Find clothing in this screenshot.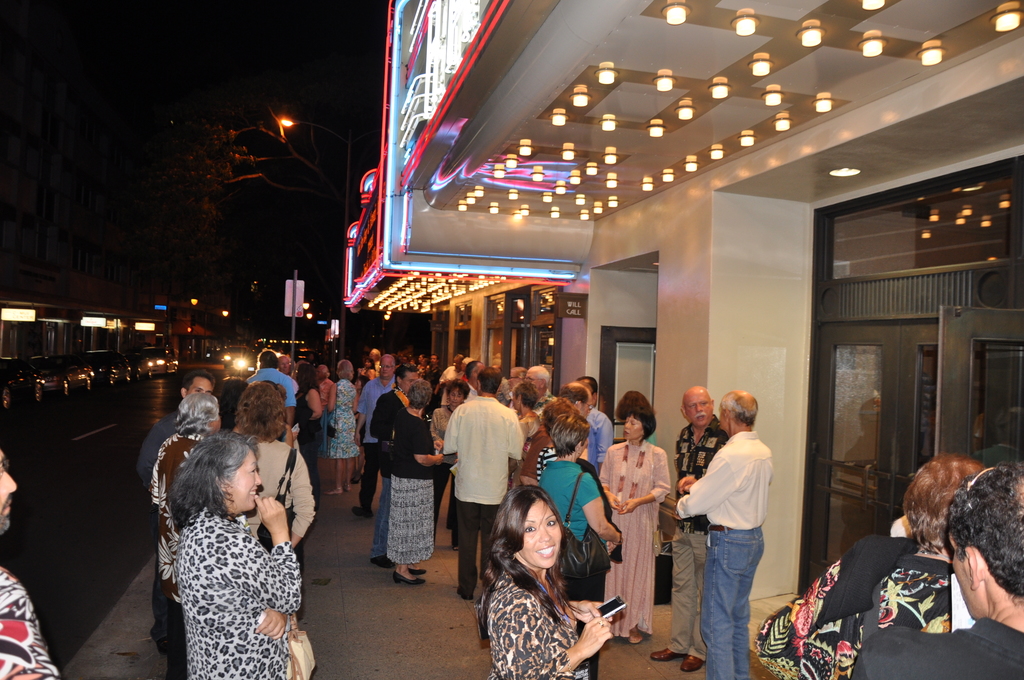
The bounding box for clothing is <box>849,613,1023,679</box>.
